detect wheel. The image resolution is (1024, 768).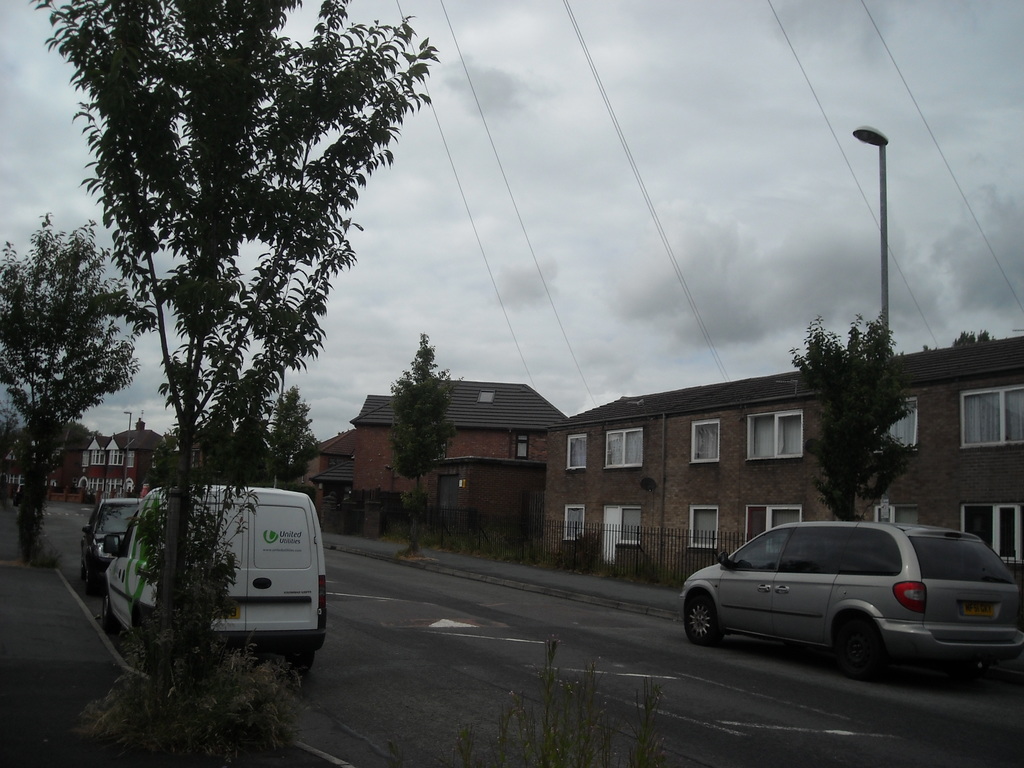
BBox(86, 569, 102, 597).
